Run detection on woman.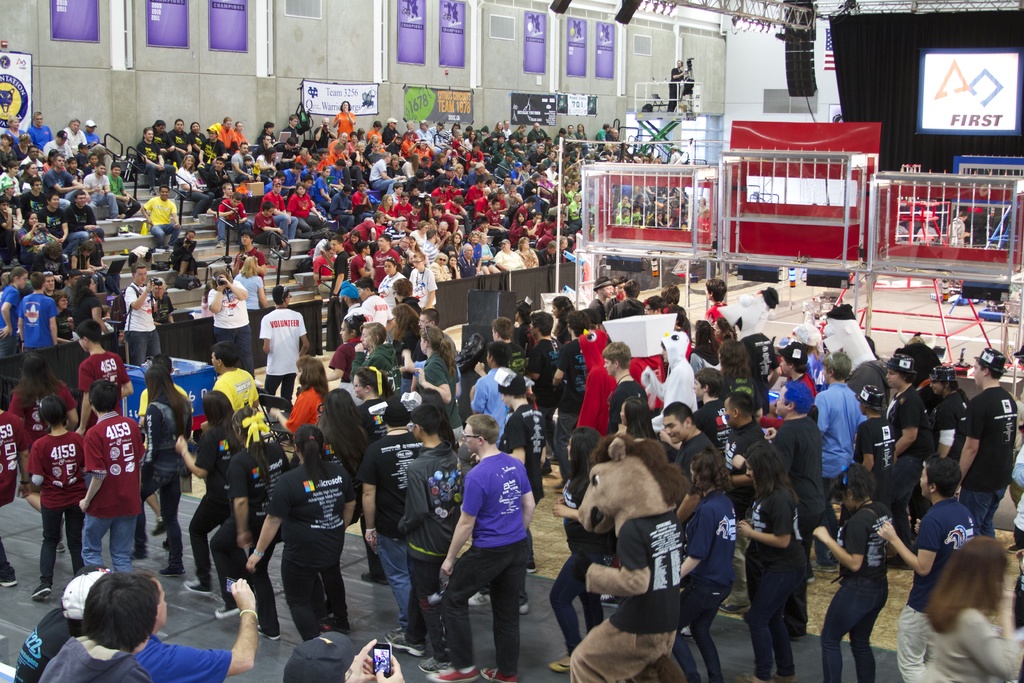
Result: (18, 132, 35, 159).
